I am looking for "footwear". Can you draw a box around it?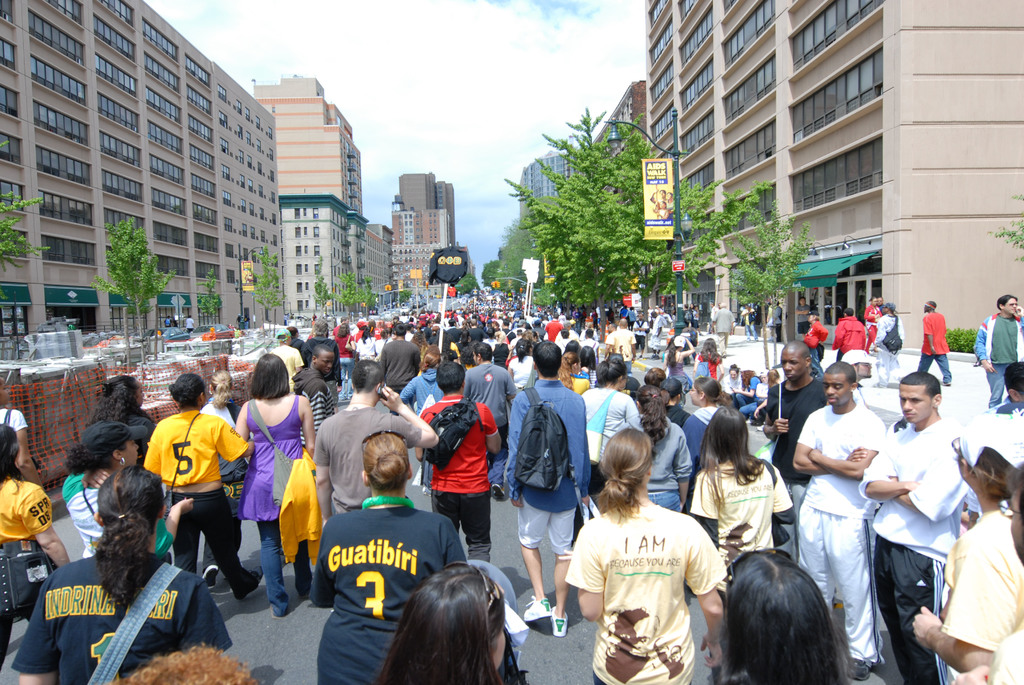
Sure, the bounding box is select_region(849, 657, 874, 682).
